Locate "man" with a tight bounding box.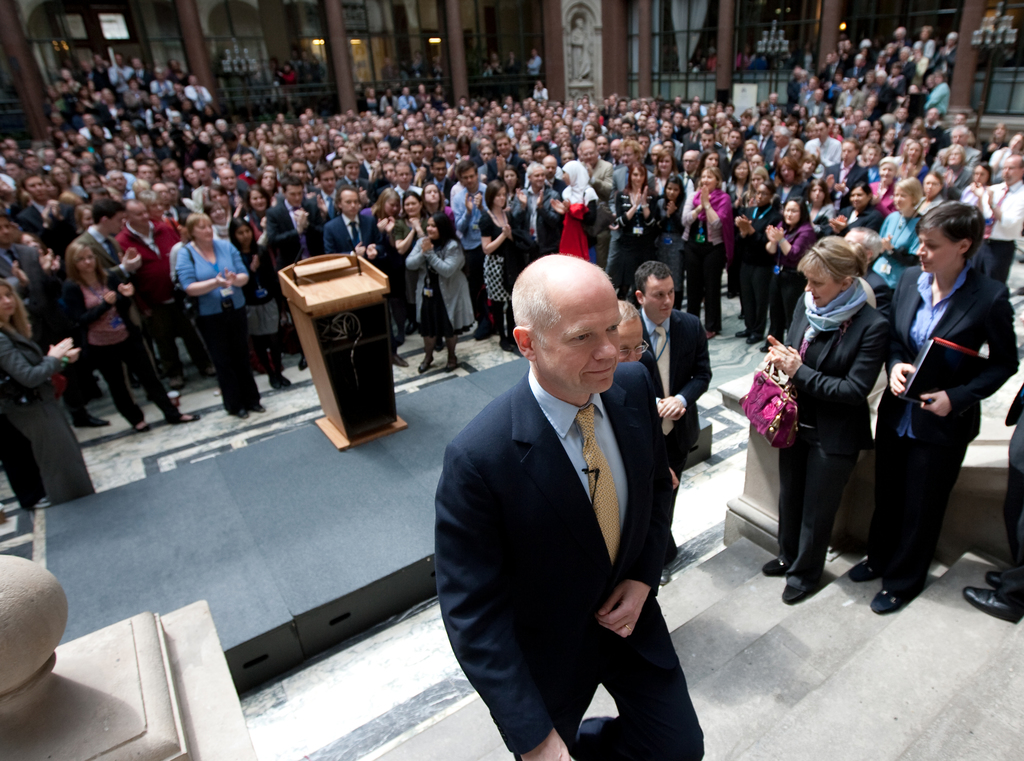
bbox=(973, 152, 1023, 287).
